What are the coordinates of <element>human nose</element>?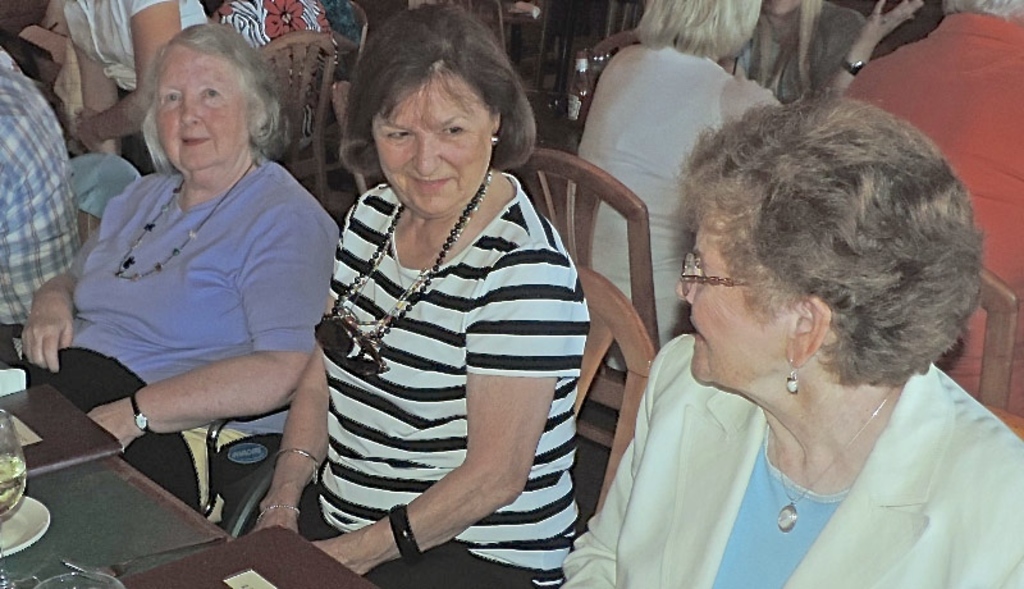
detection(178, 96, 201, 129).
